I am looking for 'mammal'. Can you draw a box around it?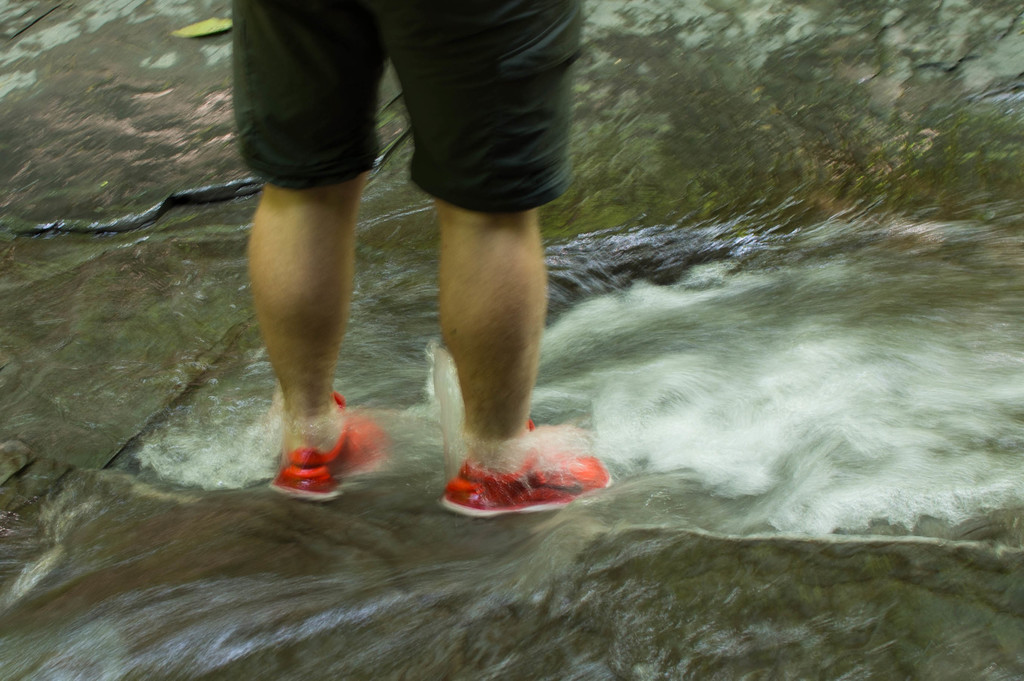
Sure, the bounding box is (207, 0, 673, 554).
